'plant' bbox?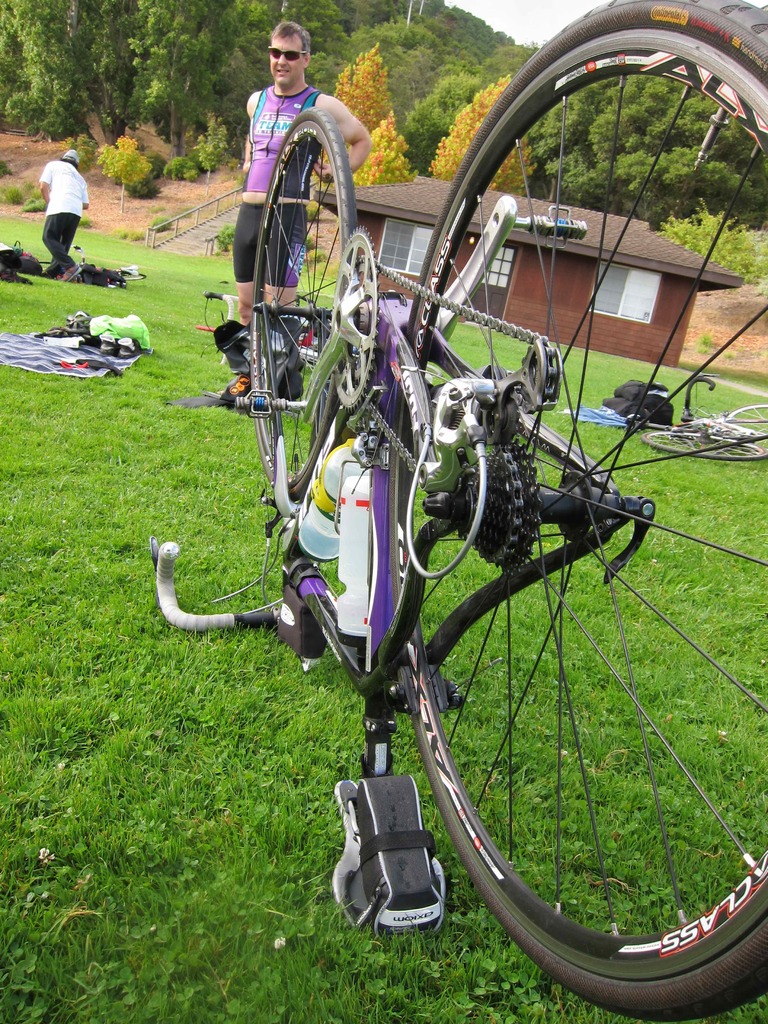
63, 132, 97, 167
